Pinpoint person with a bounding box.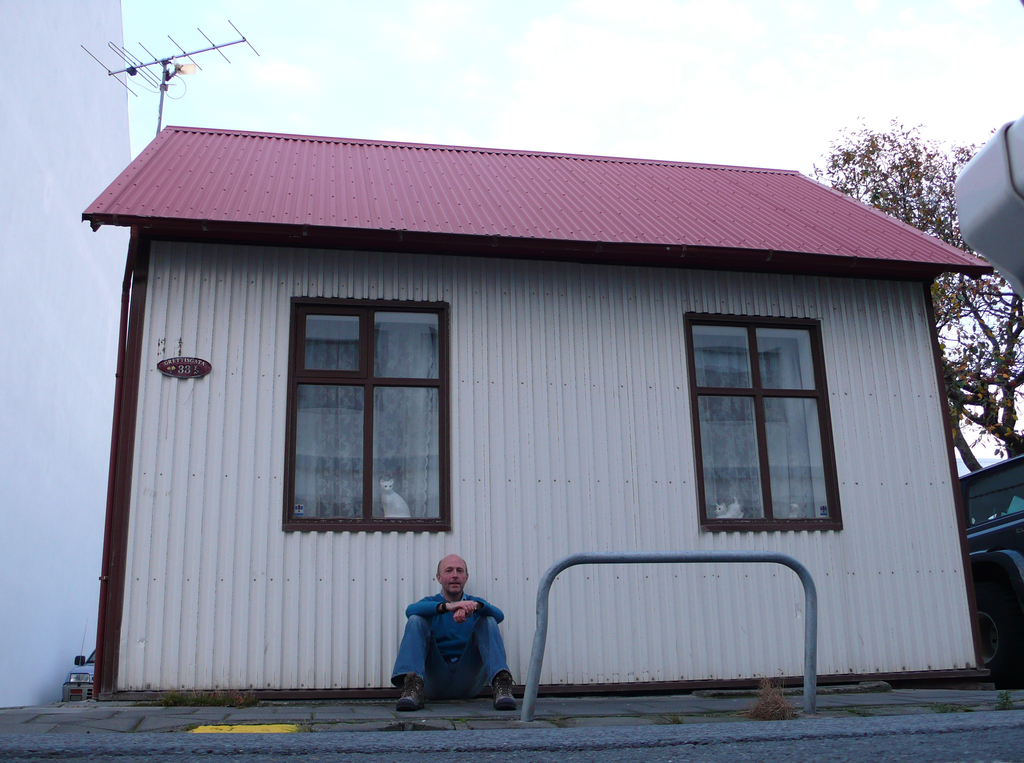
pyautogui.locateOnScreen(384, 574, 512, 722).
